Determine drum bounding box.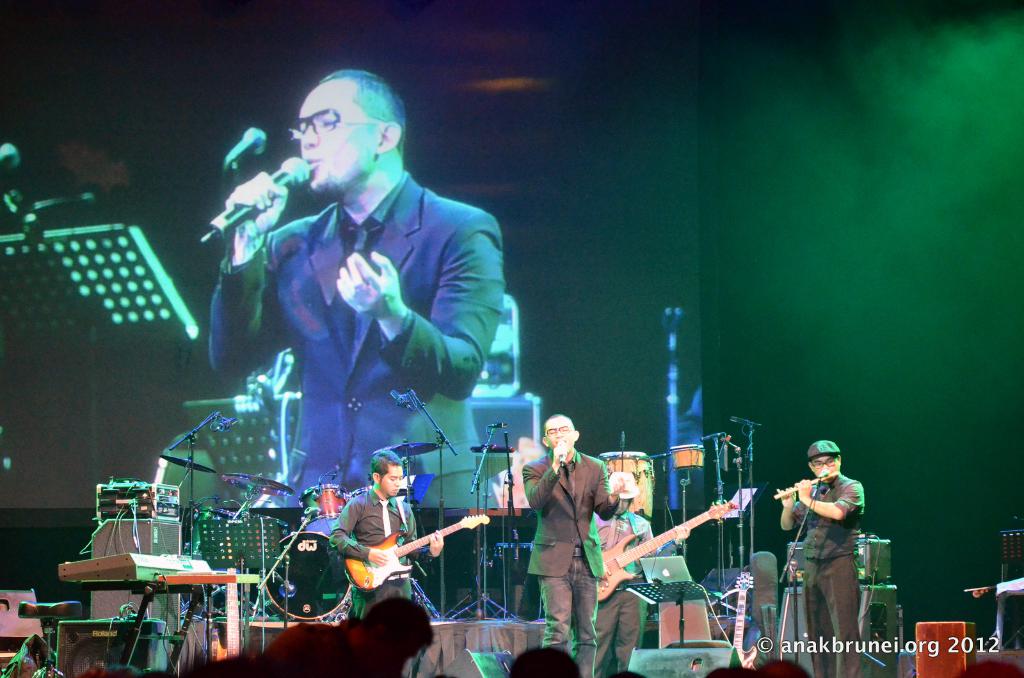
Determined: [296, 483, 349, 538].
